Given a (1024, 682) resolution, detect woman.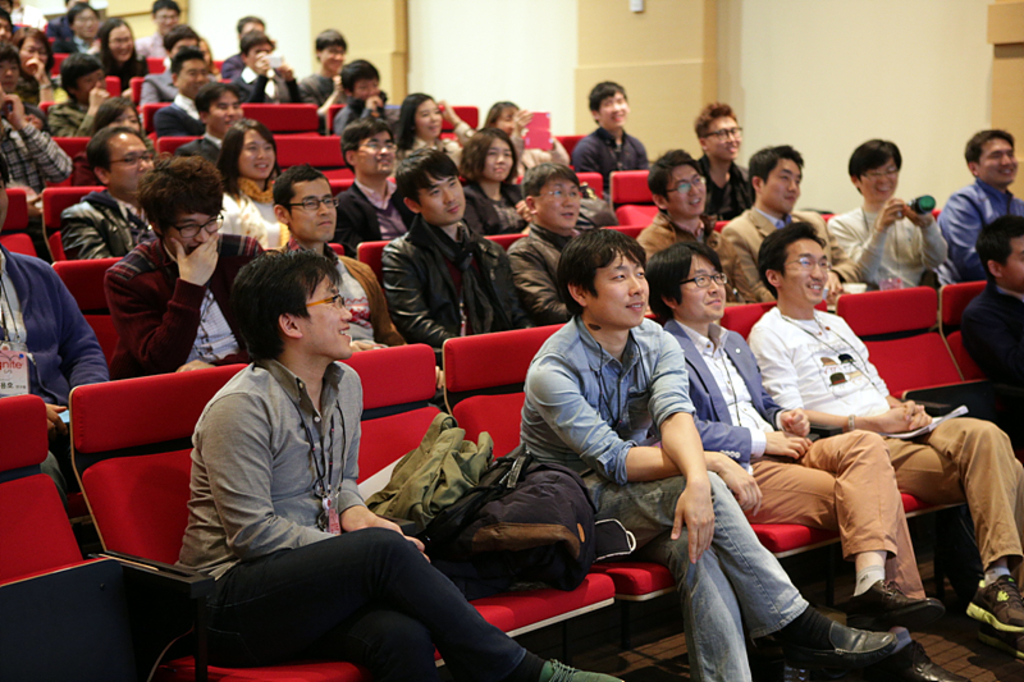
locate(0, 40, 37, 118).
